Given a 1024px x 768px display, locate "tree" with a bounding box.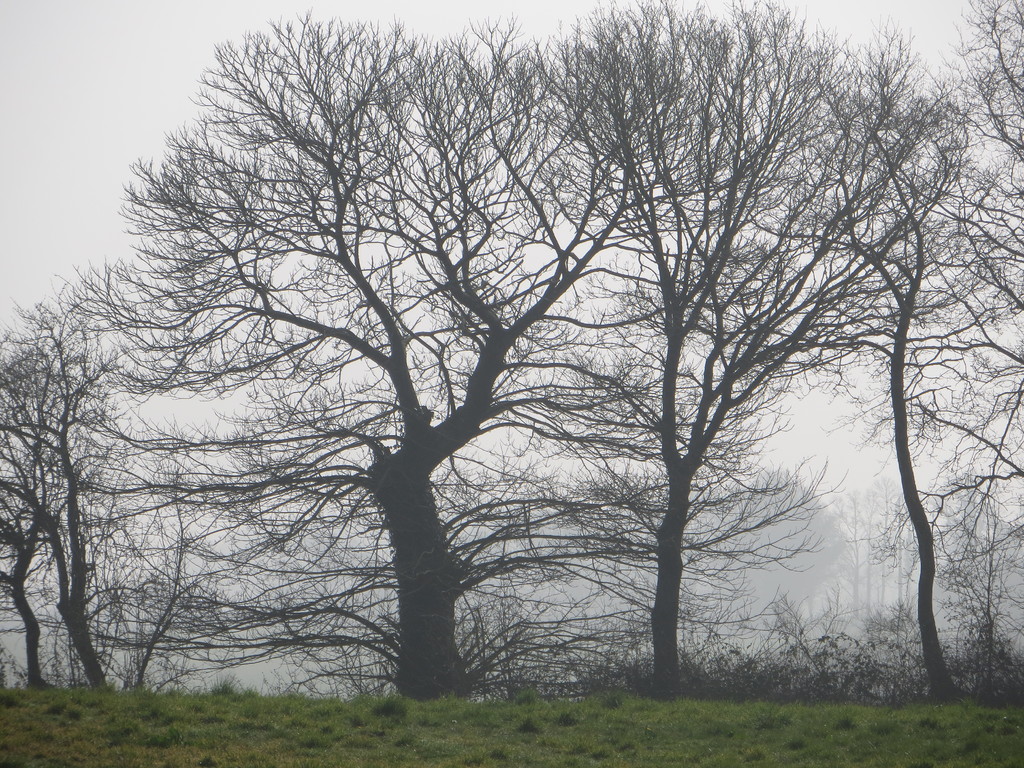
Located: 0:299:223:698.
